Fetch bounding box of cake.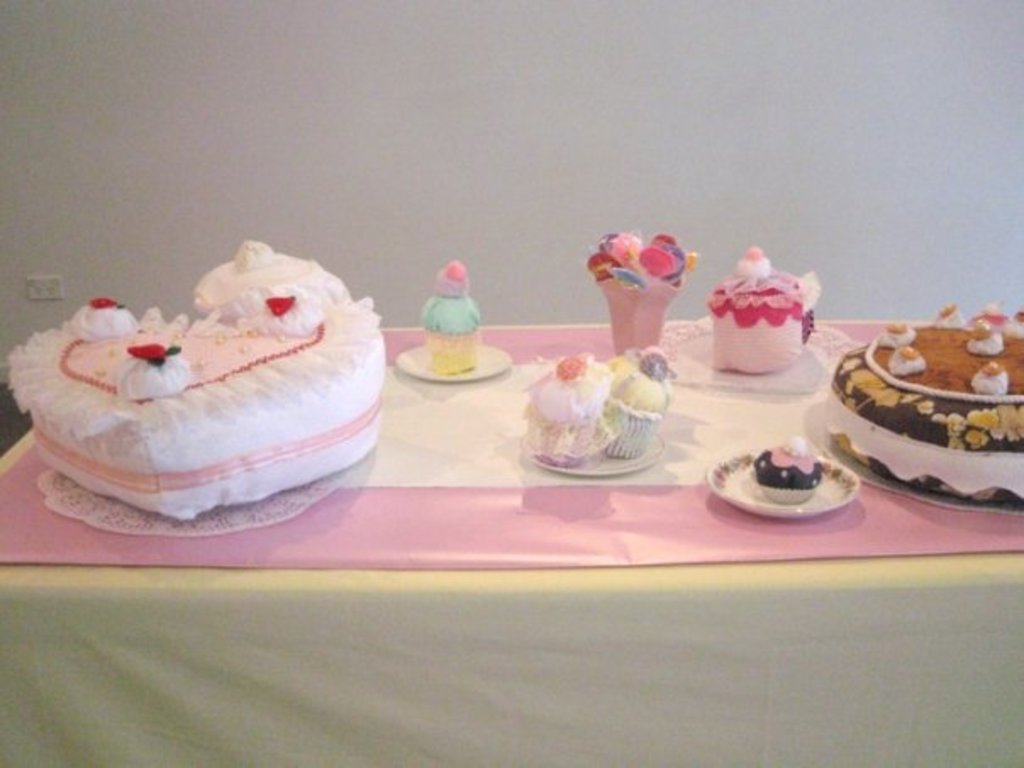
Bbox: box=[707, 244, 805, 373].
